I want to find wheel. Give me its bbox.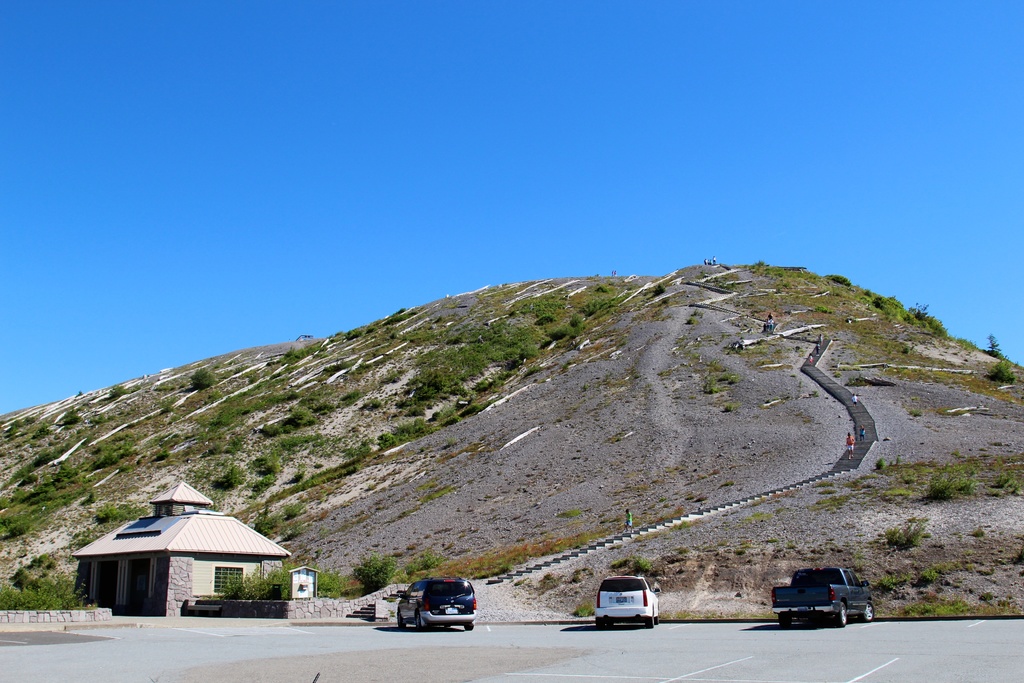
detection(593, 616, 602, 627).
